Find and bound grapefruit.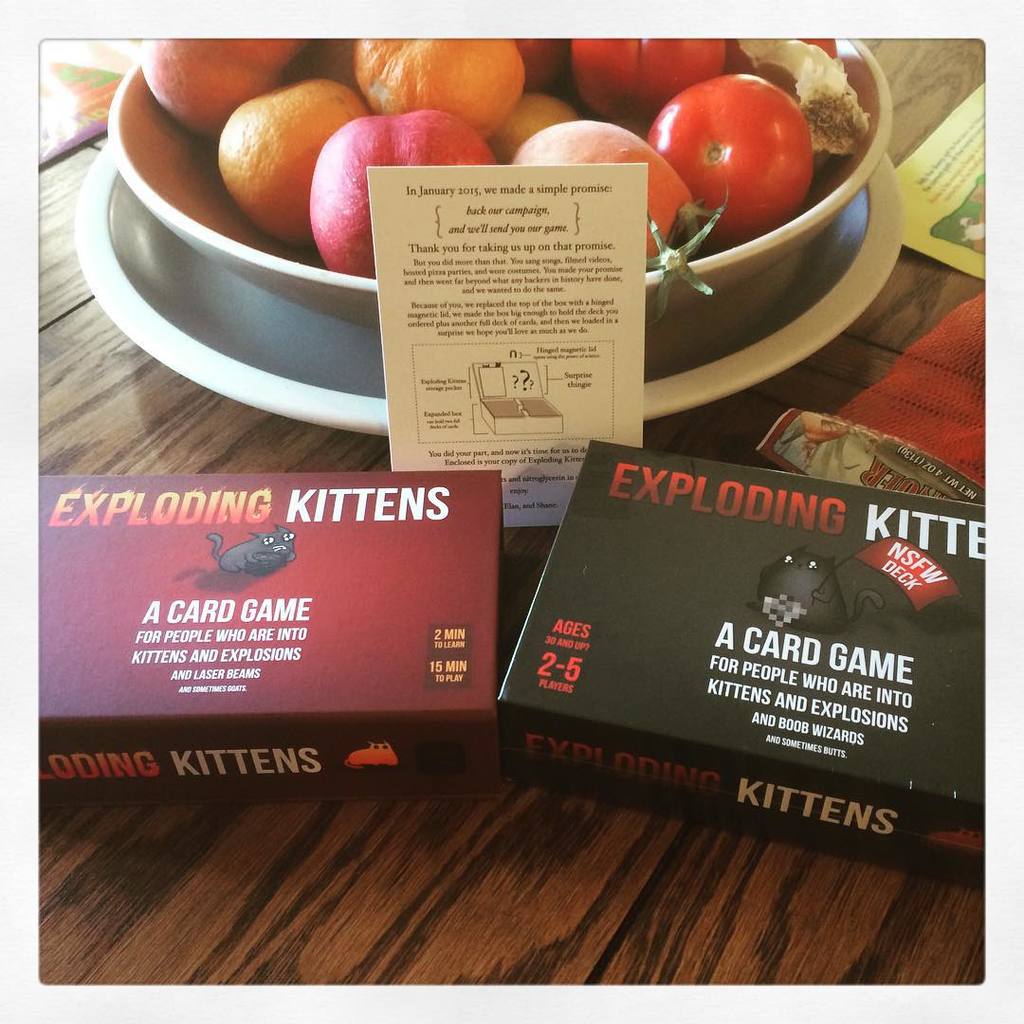
Bound: 485 98 577 159.
